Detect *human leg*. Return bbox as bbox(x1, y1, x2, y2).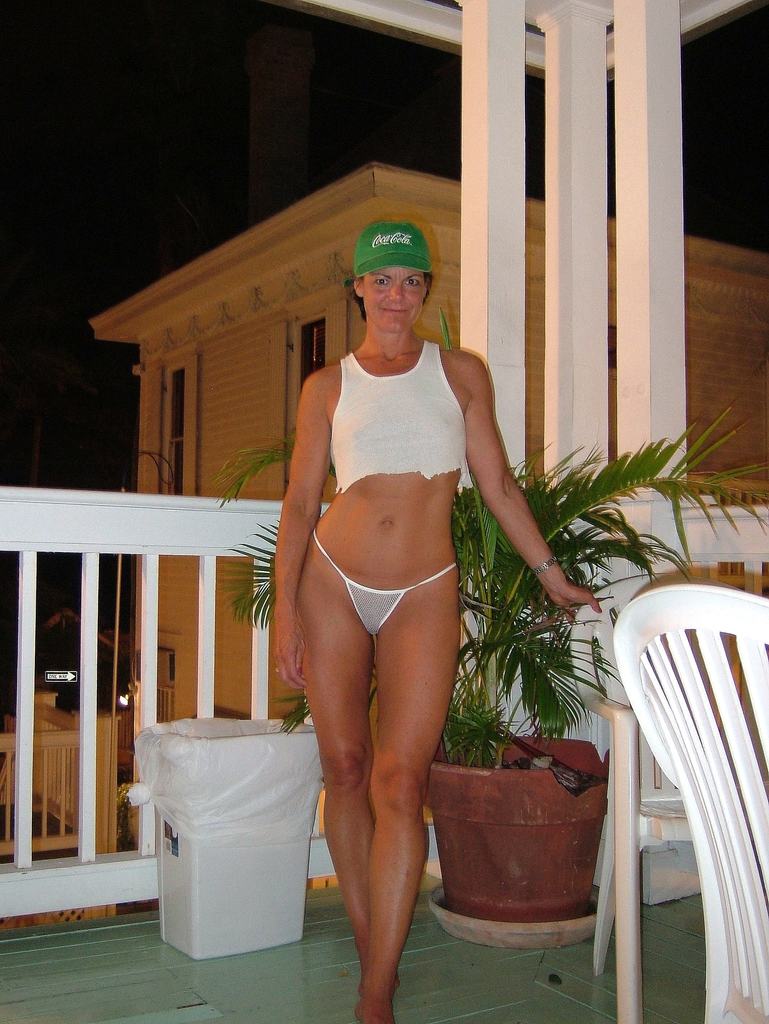
bbox(358, 556, 457, 1023).
